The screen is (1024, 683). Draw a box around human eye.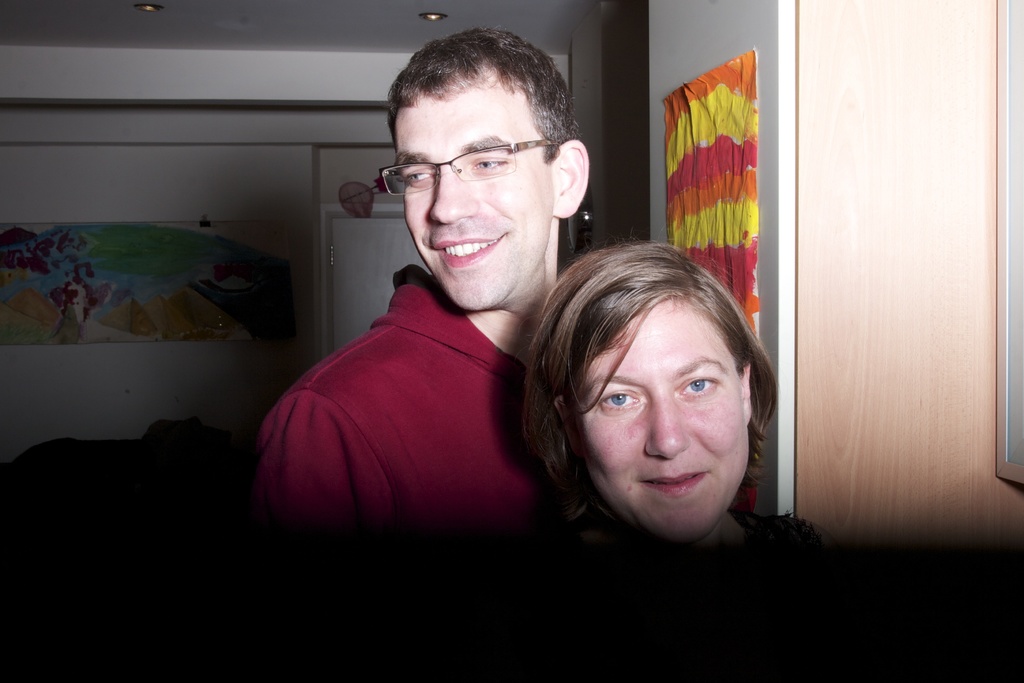
<region>597, 386, 647, 415</region>.
